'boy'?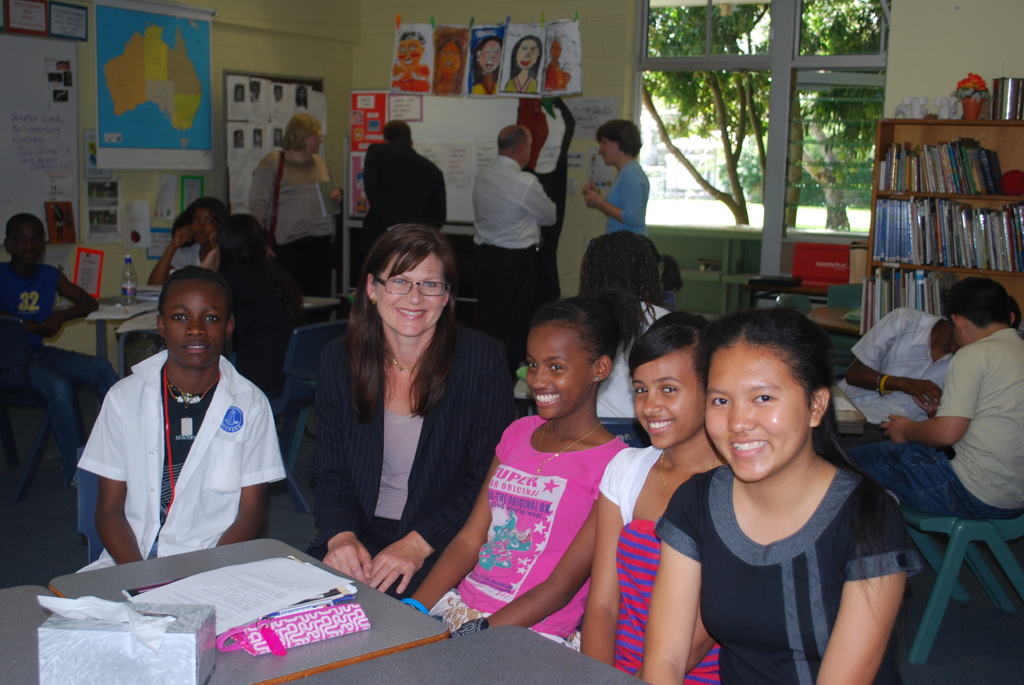
box=[75, 265, 287, 572]
